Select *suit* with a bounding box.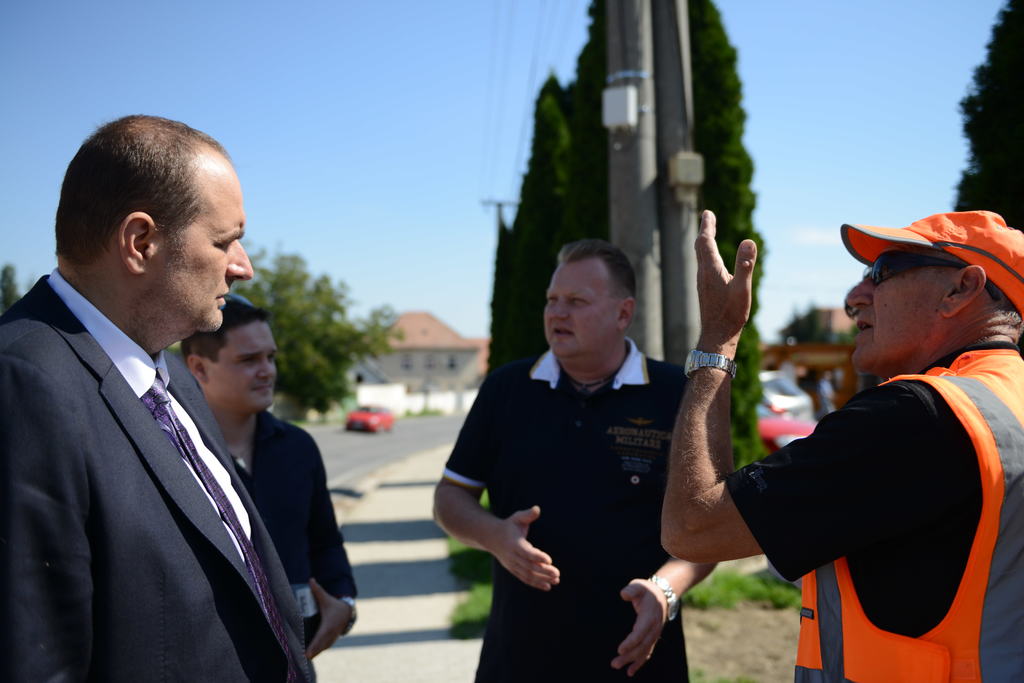
[left=0, top=283, right=361, bottom=682].
